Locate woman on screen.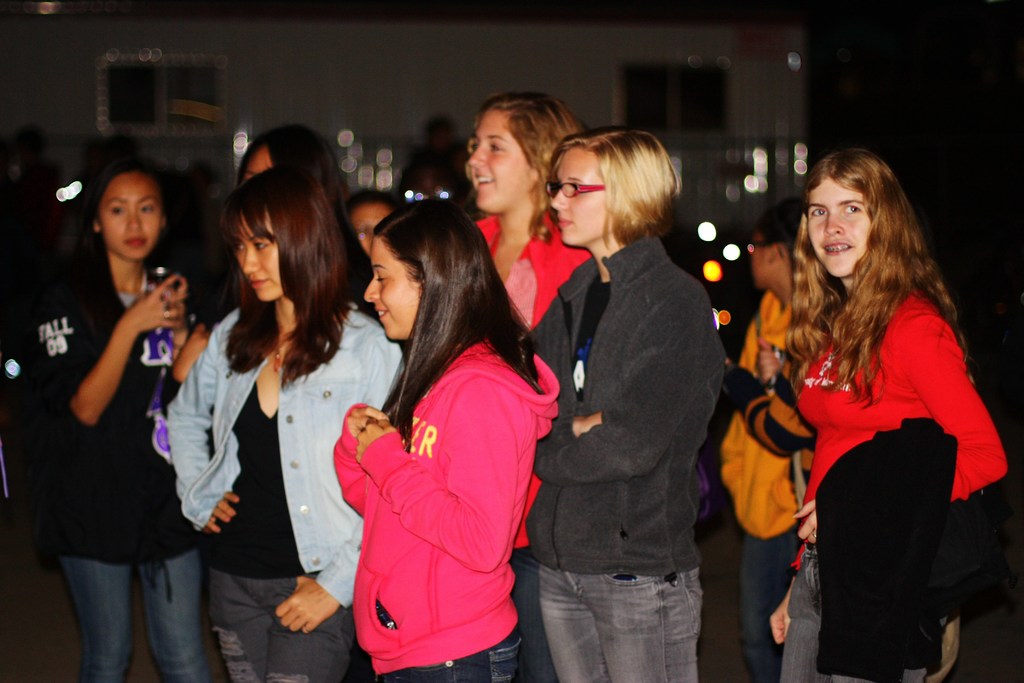
On screen at bbox=[24, 158, 200, 682].
